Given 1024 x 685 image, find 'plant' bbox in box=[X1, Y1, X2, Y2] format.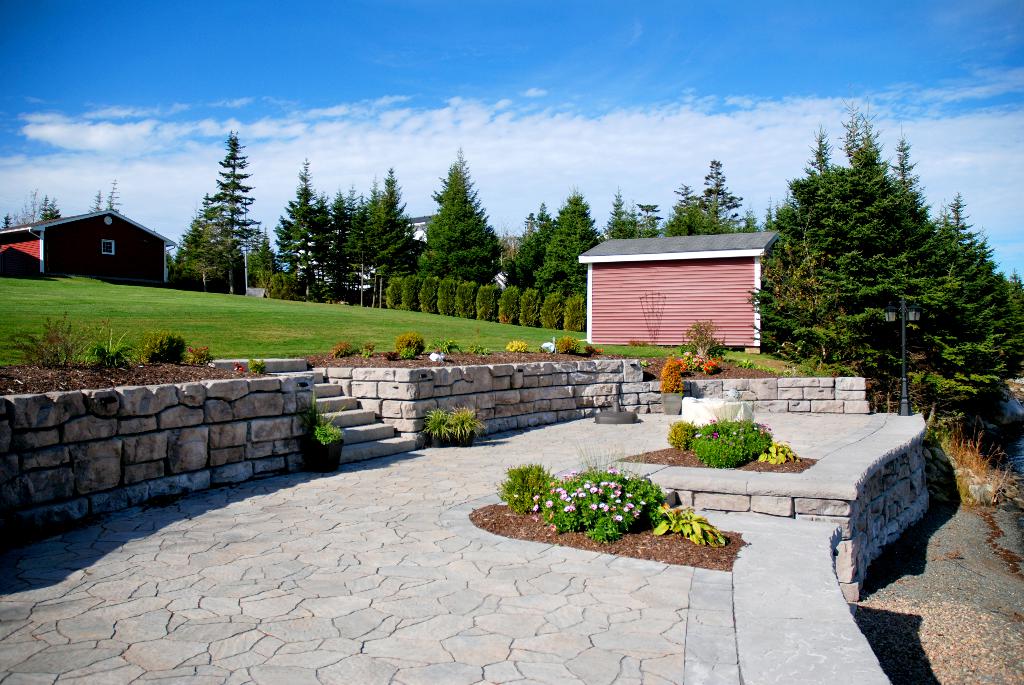
box=[6, 310, 89, 366].
